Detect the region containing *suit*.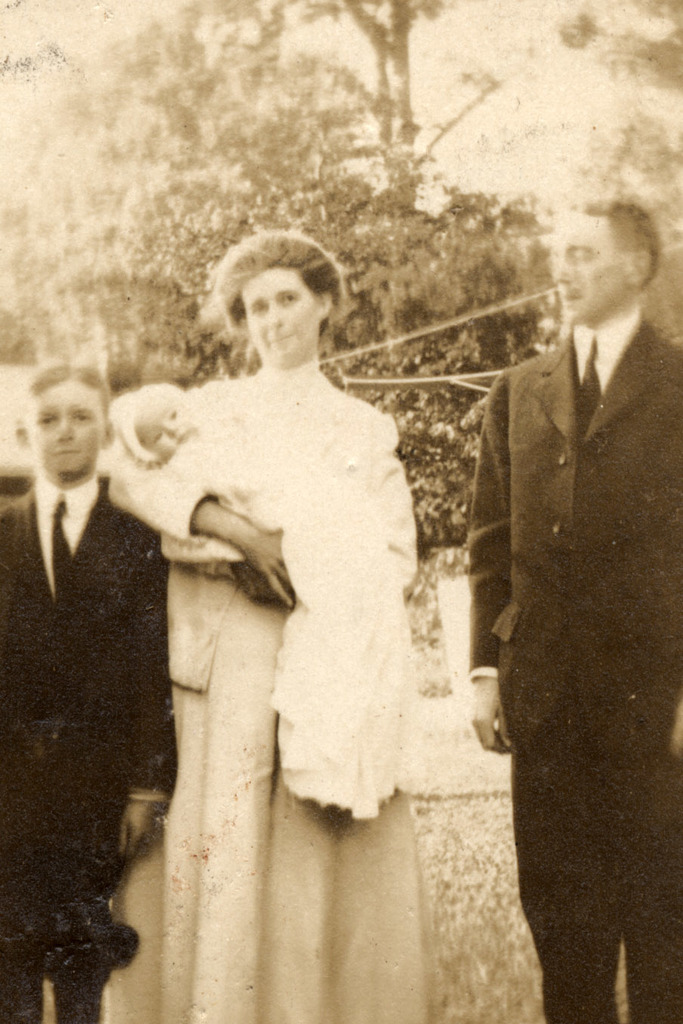
box=[470, 309, 682, 1023].
